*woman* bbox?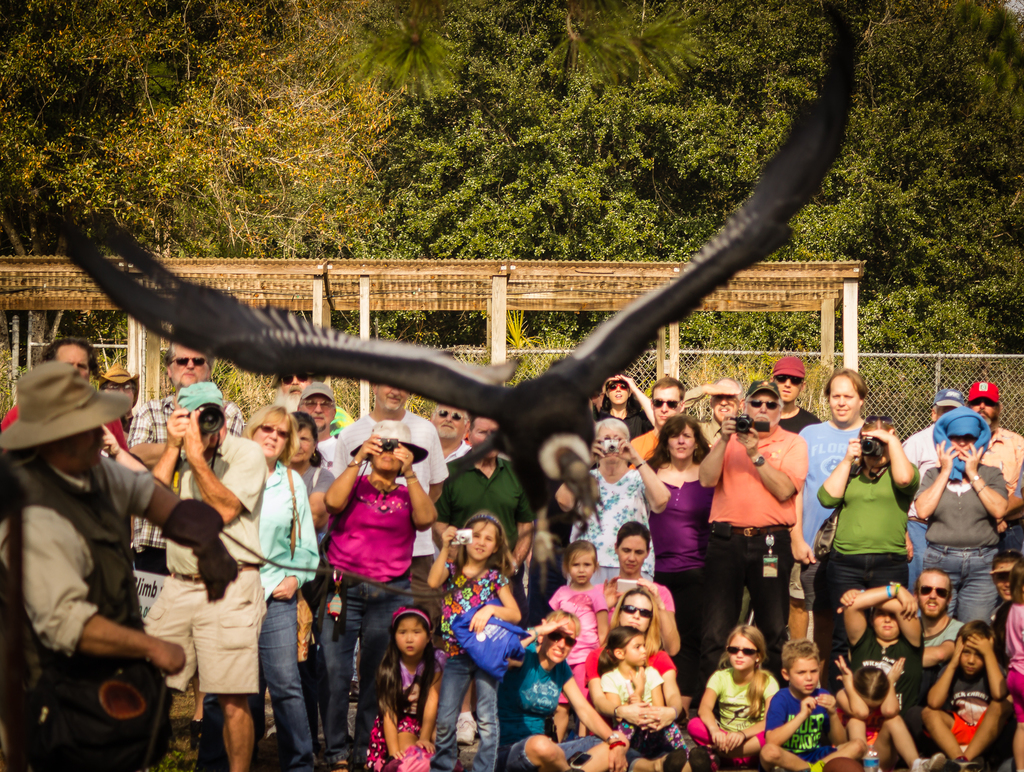
left=815, top=411, right=917, bottom=695
